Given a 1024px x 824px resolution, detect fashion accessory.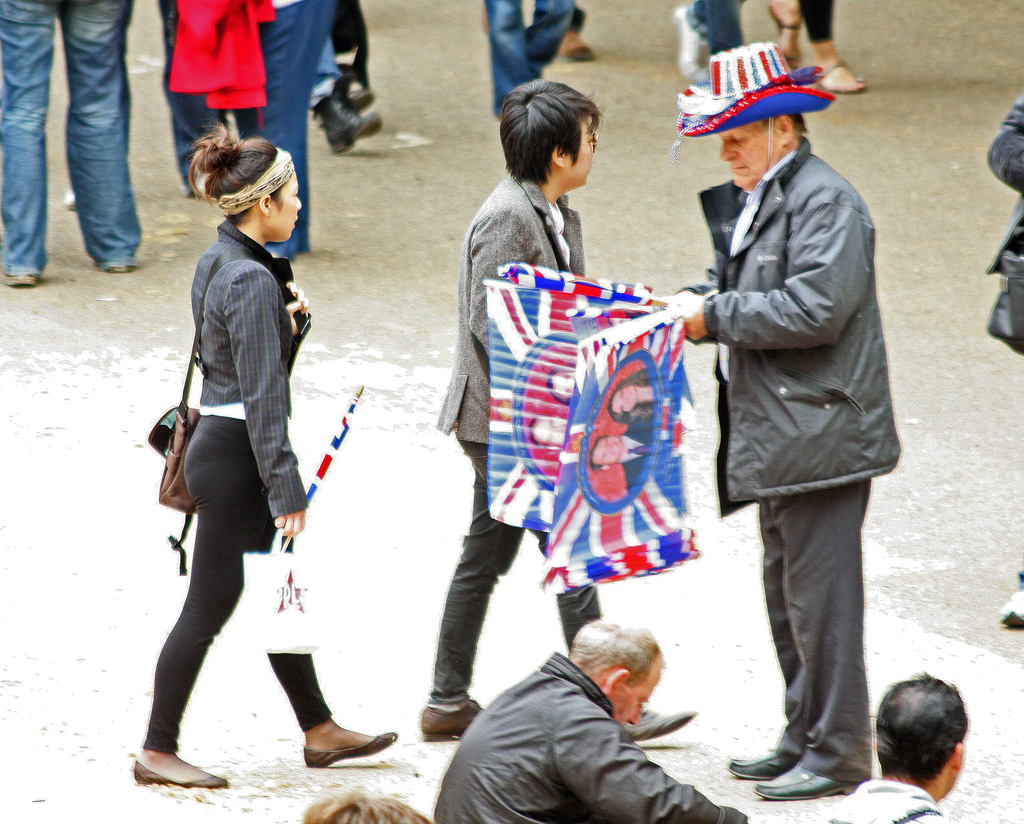
Rect(612, 704, 698, 743).
